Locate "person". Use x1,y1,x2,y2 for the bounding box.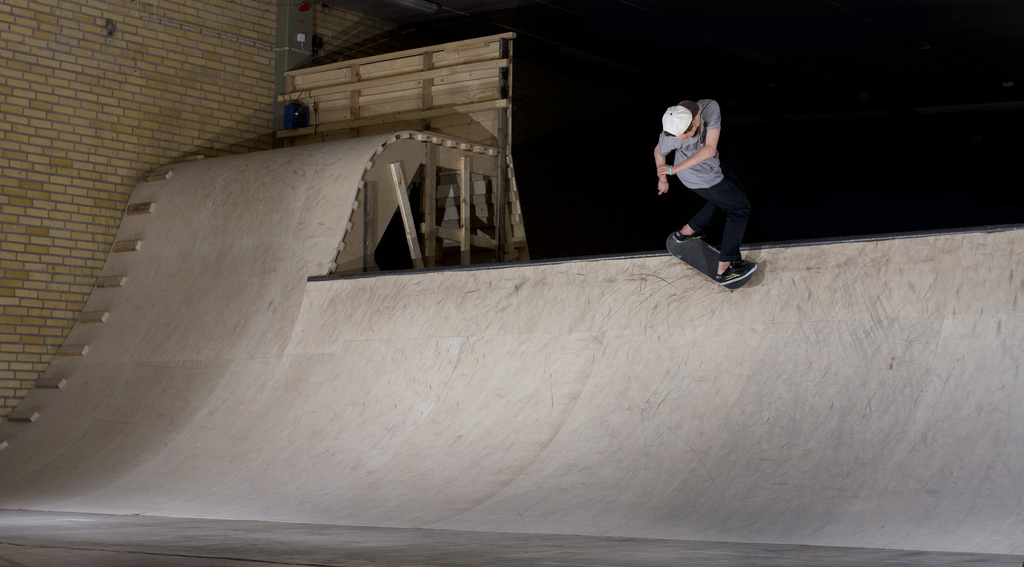
643,81,753,283.
